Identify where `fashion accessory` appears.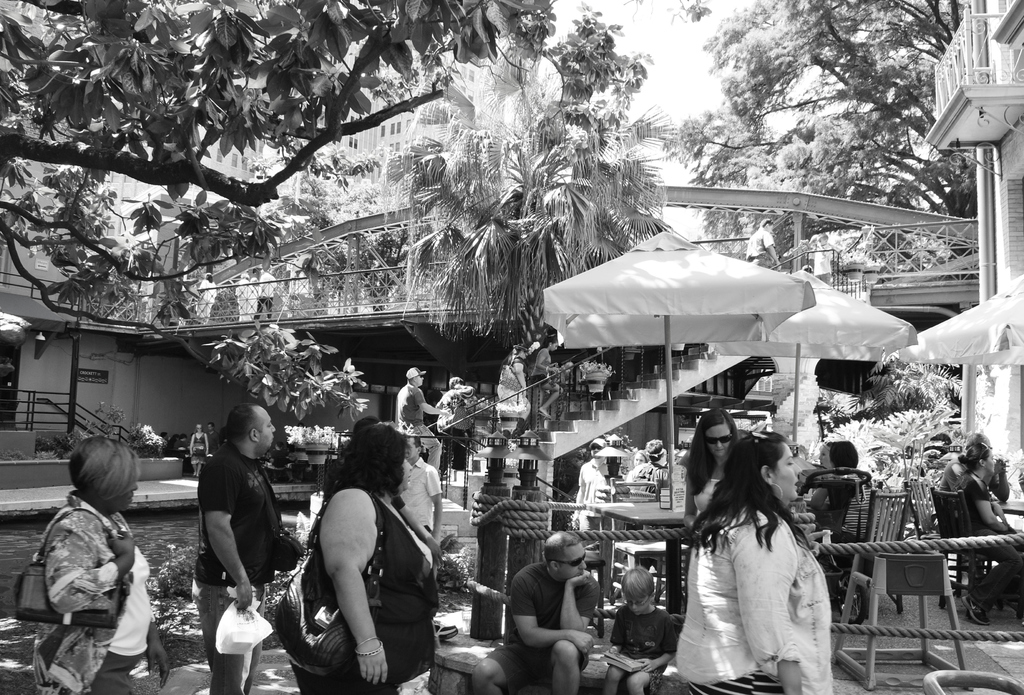
Appears at crop(550, 557, 589, 570).
